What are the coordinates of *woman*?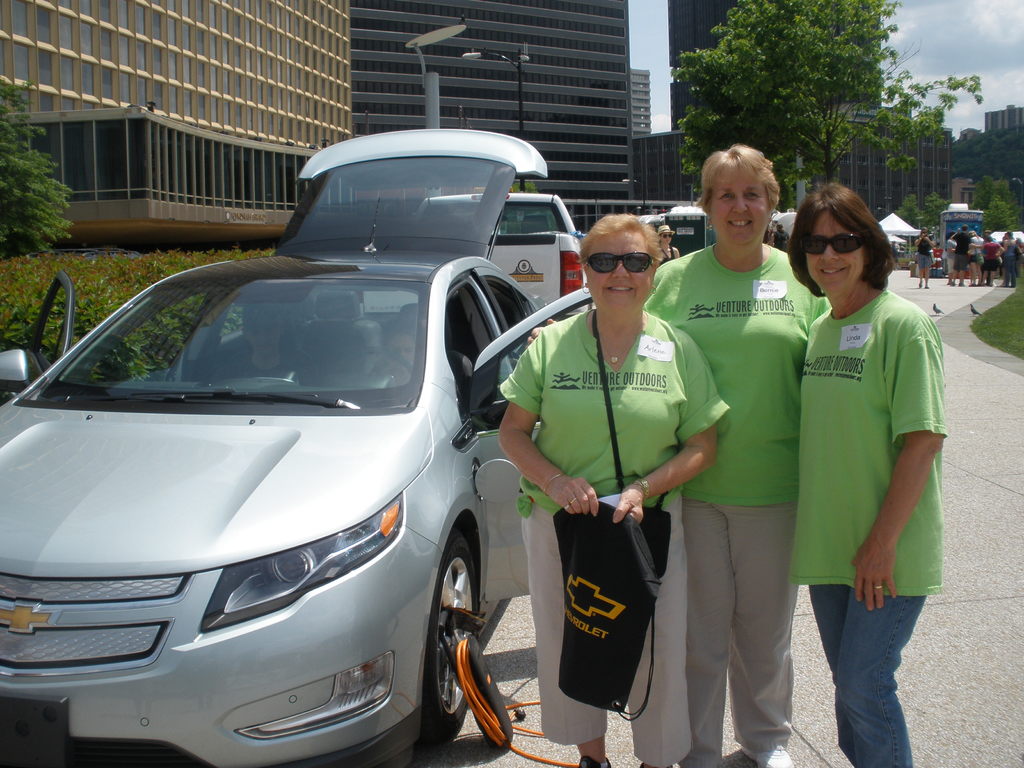
[654,227,680,262].
